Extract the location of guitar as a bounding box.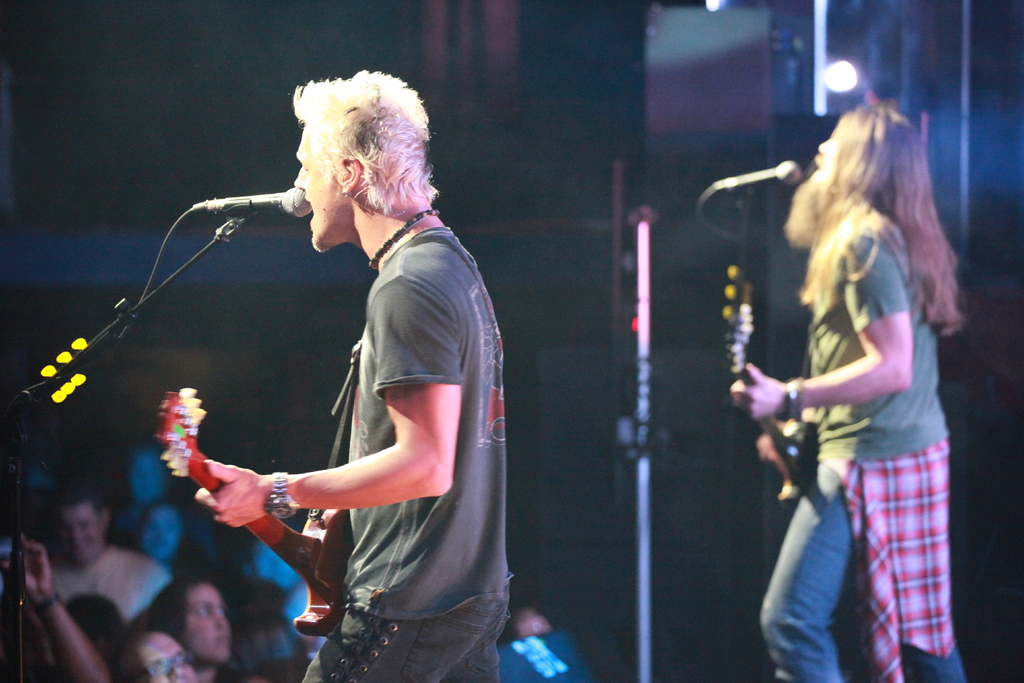
locate(156, 388, 354, 642).
